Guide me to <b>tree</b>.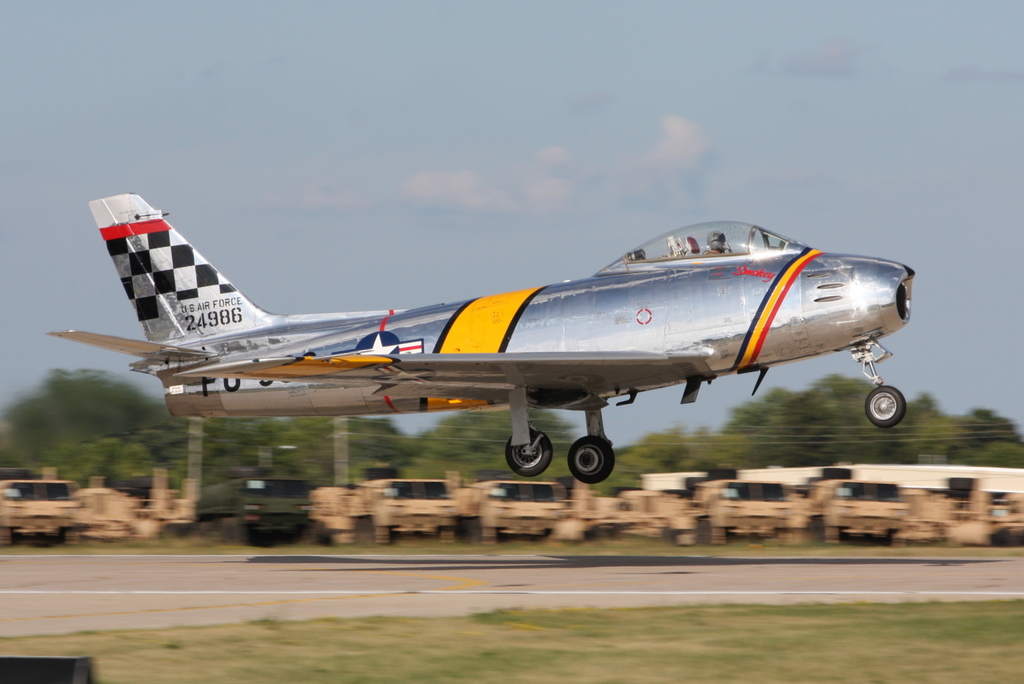
Guidance: left=780, top=372, right=911, bottom=494.
